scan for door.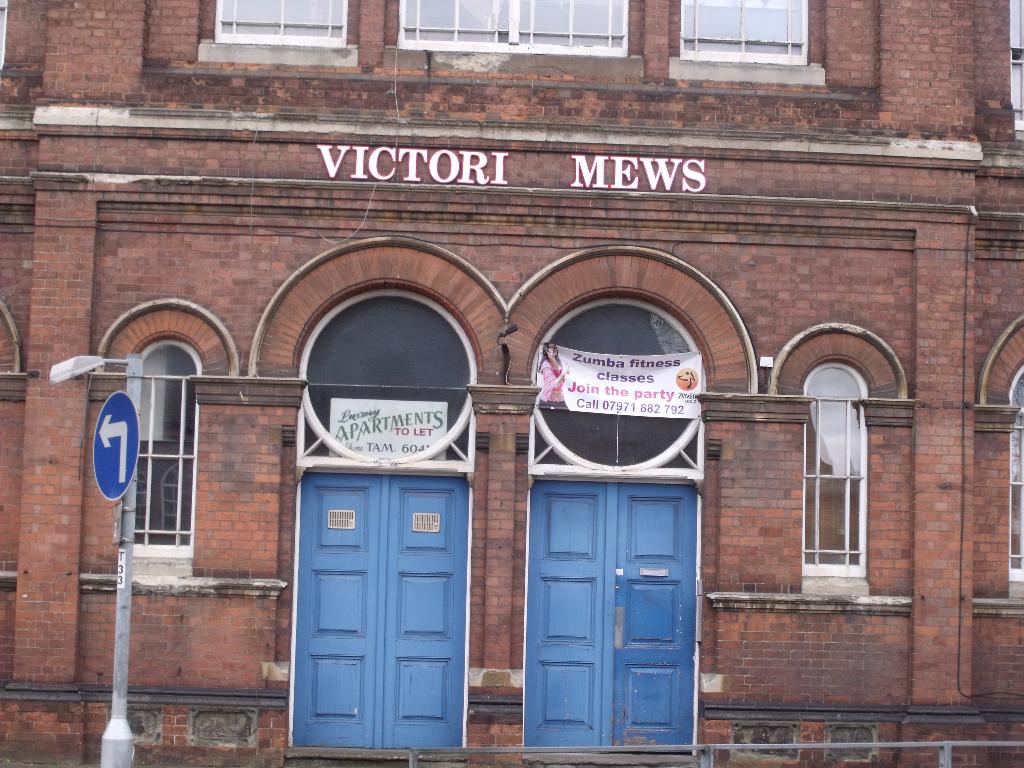
Scan result: {"x1": 523, "y1": 480, "x2": 697, "y2": 755}.
